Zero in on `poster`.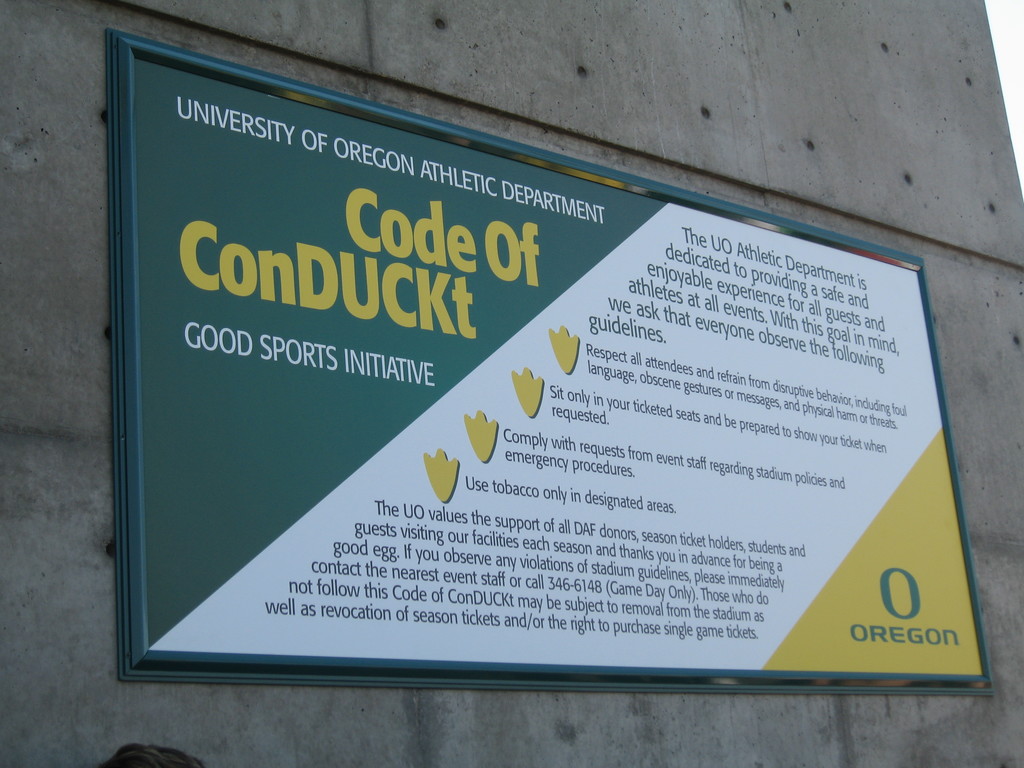
Zeroed in: (138, 56, 984, 675).
